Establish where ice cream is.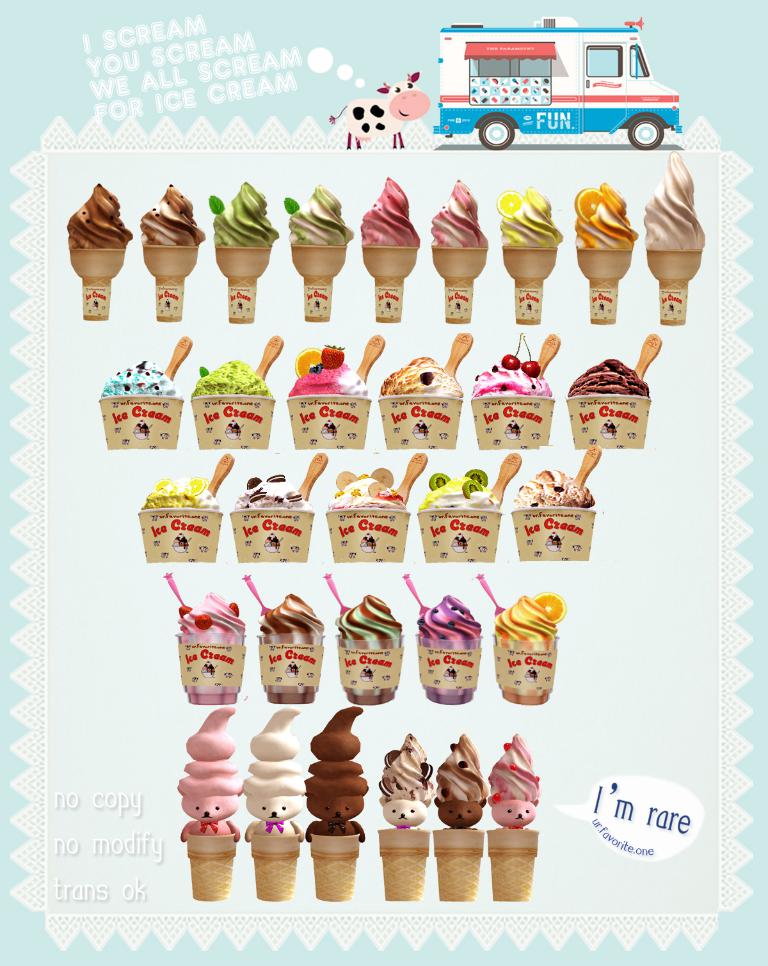
Established at (510, 461, 598, 513).
